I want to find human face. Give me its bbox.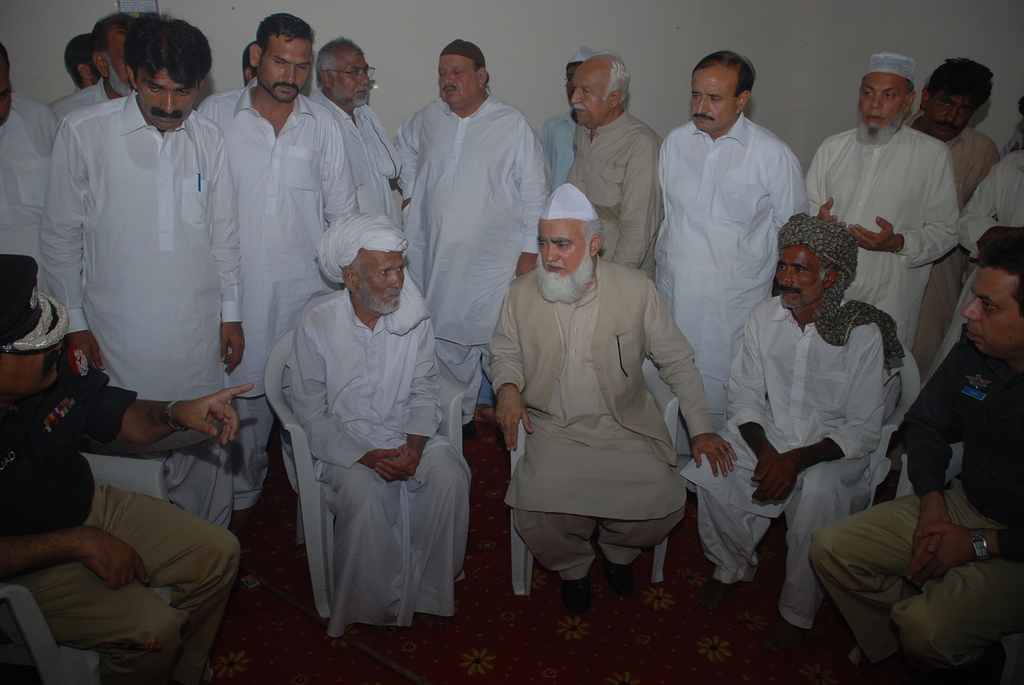
box=[124, 62, 211, 136].
